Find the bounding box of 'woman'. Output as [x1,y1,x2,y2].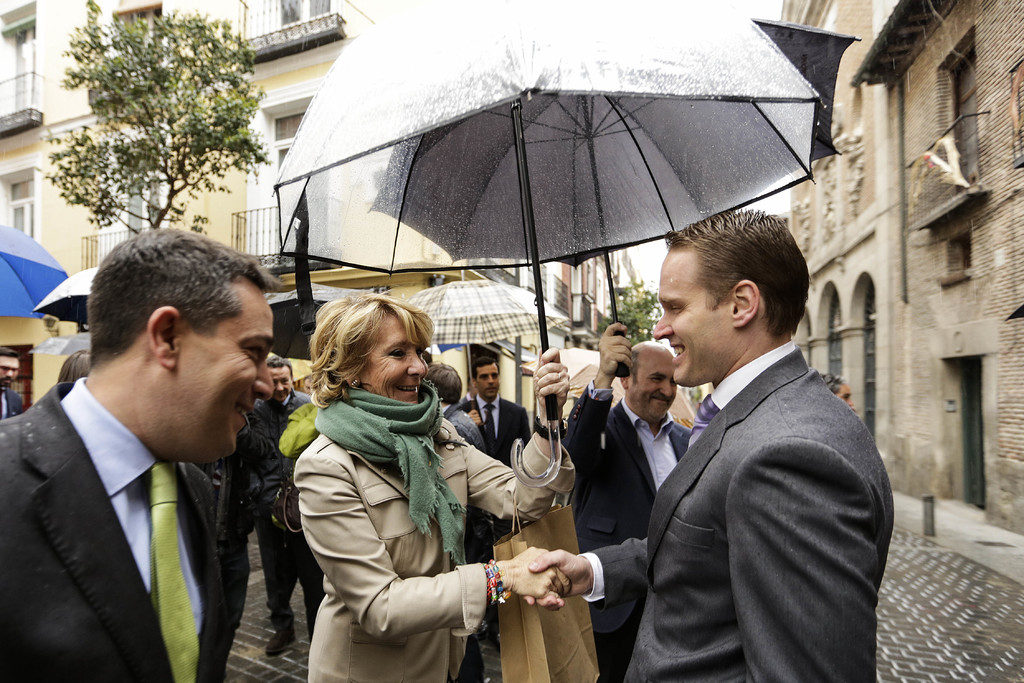
[269,265,499,682].
